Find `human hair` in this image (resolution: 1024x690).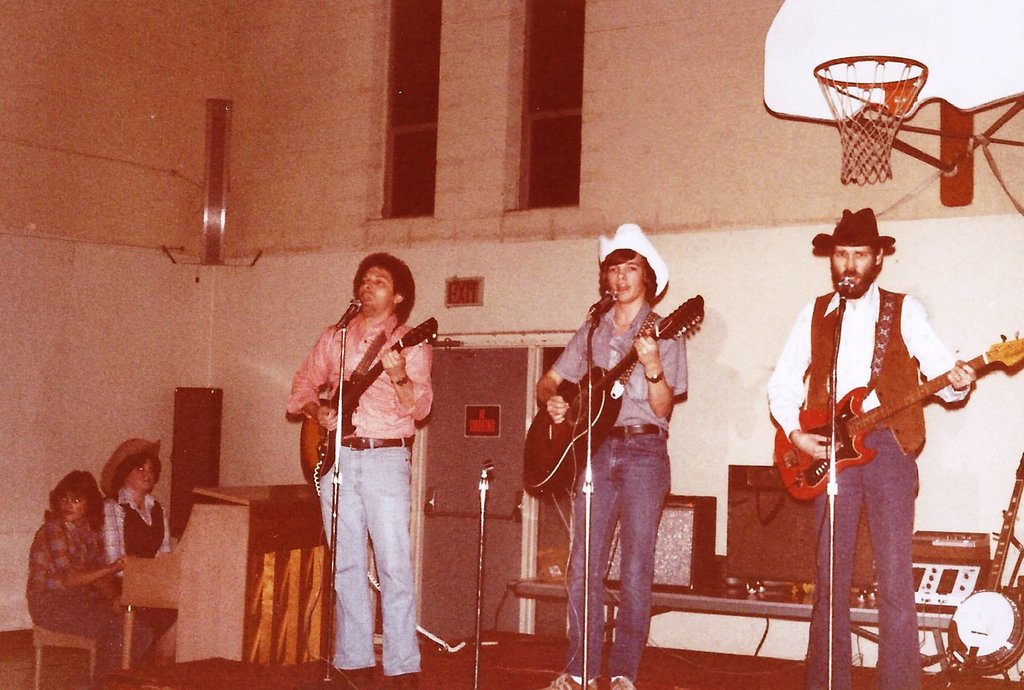
x1=830 y1=245 x2=882 y2=268.
